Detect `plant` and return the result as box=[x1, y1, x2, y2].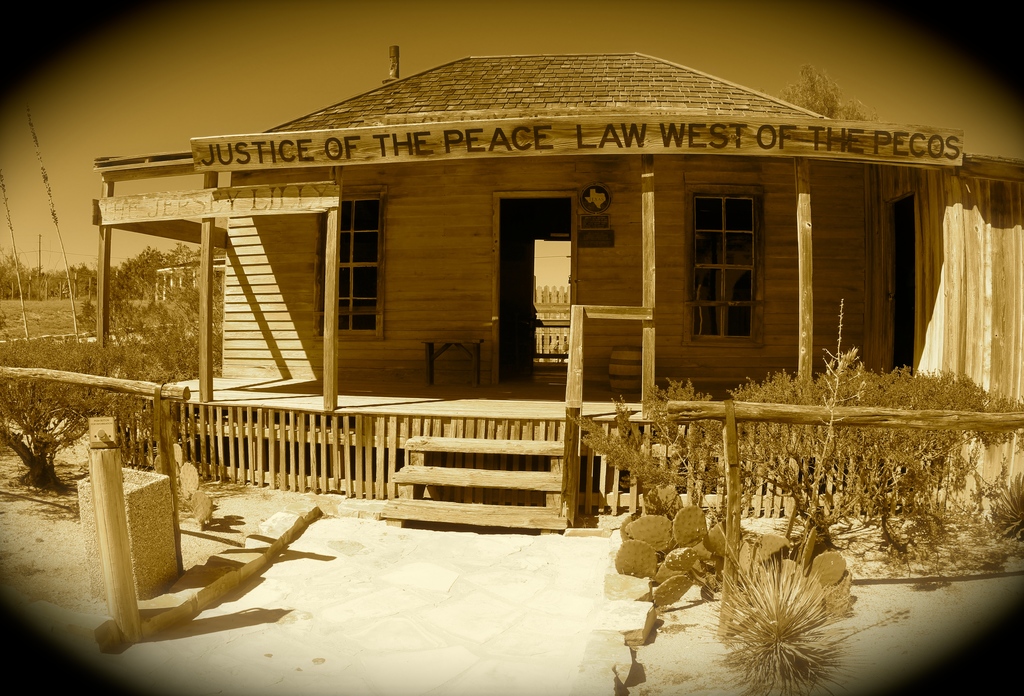
box=[1, 306, 234, 385].
